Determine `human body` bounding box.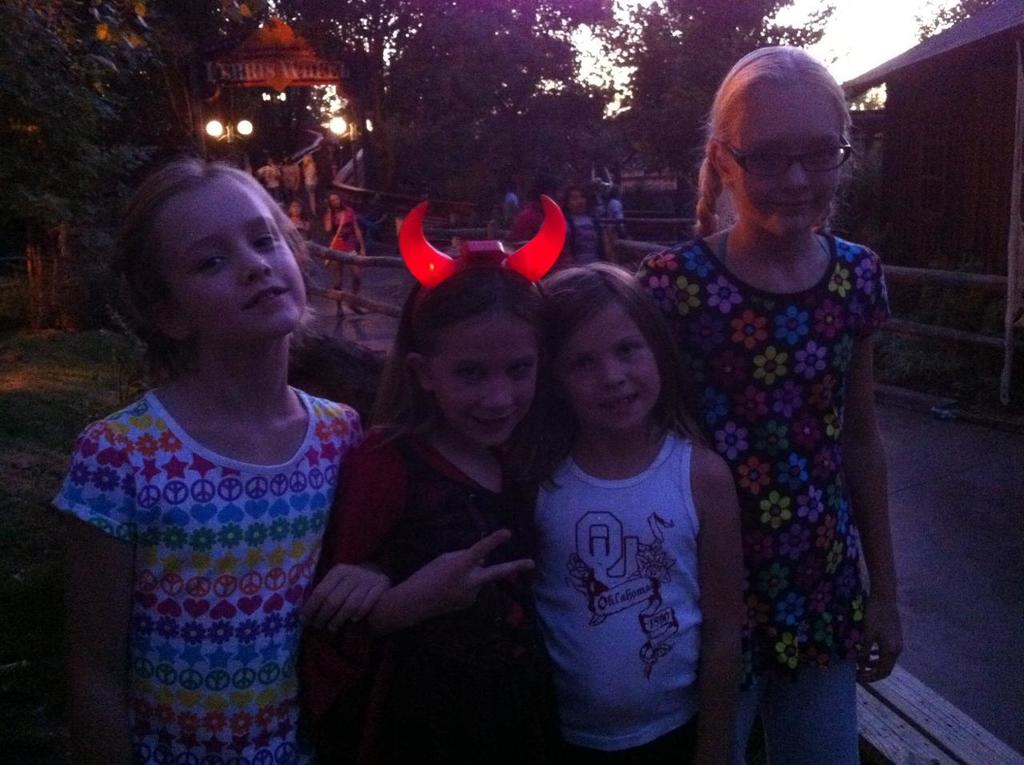
Determined: left=632, top=234, right=912, bottom=764.
